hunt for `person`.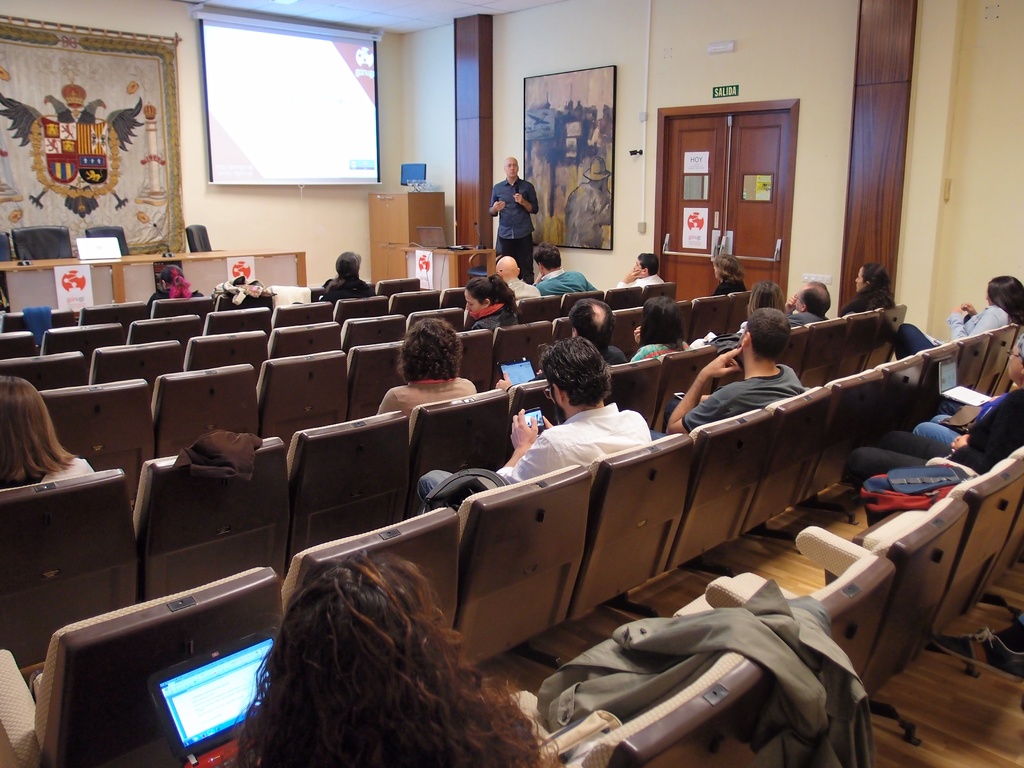
Hunted down at {"left": 324, "top": 248, "right": 381, "bottom": 305}.
